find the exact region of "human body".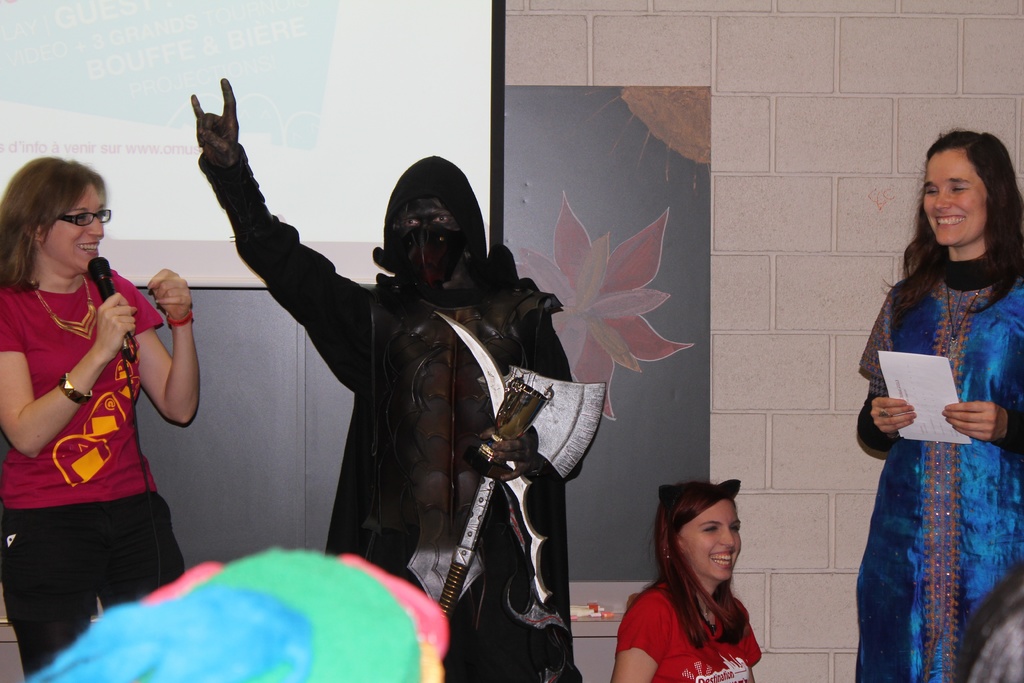
Exact region: Rect(8, 158, 182, 682).
